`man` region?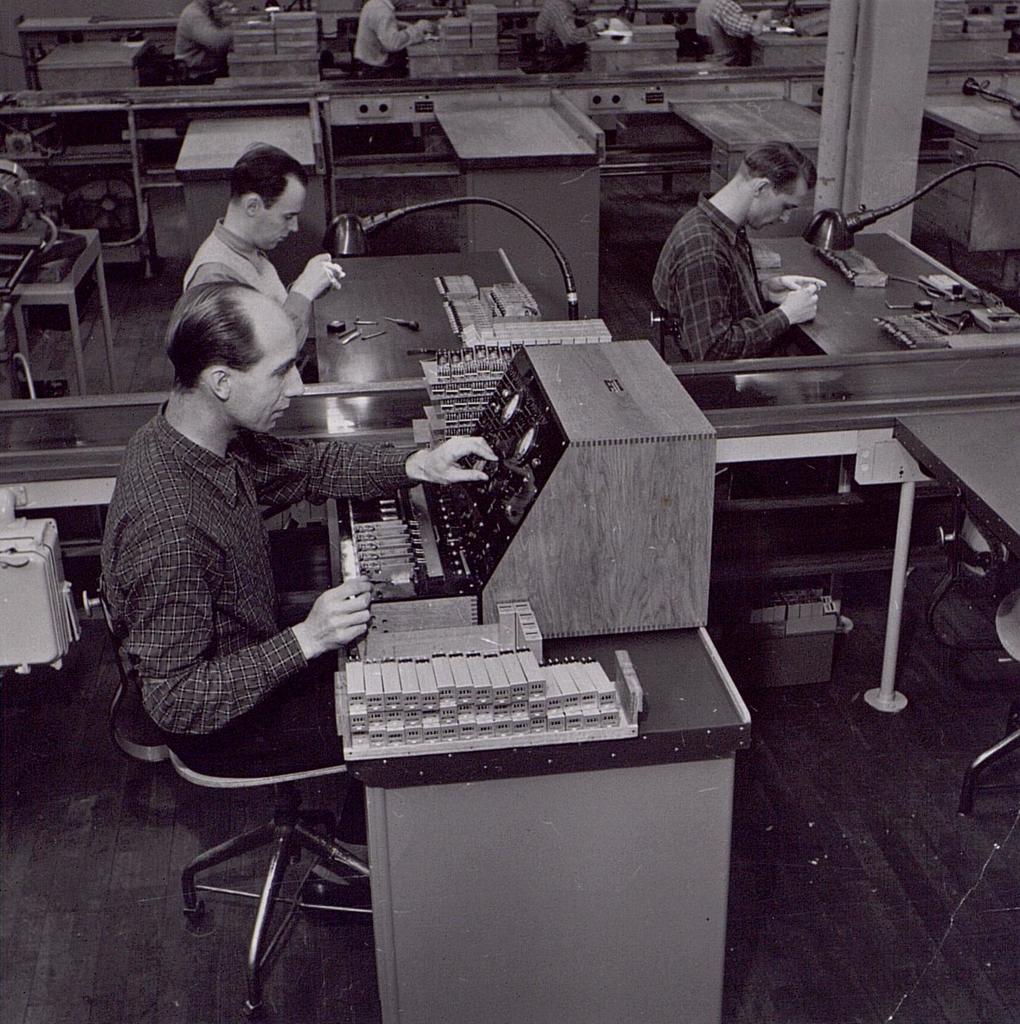
l=650, t=141, r=841, b=376
